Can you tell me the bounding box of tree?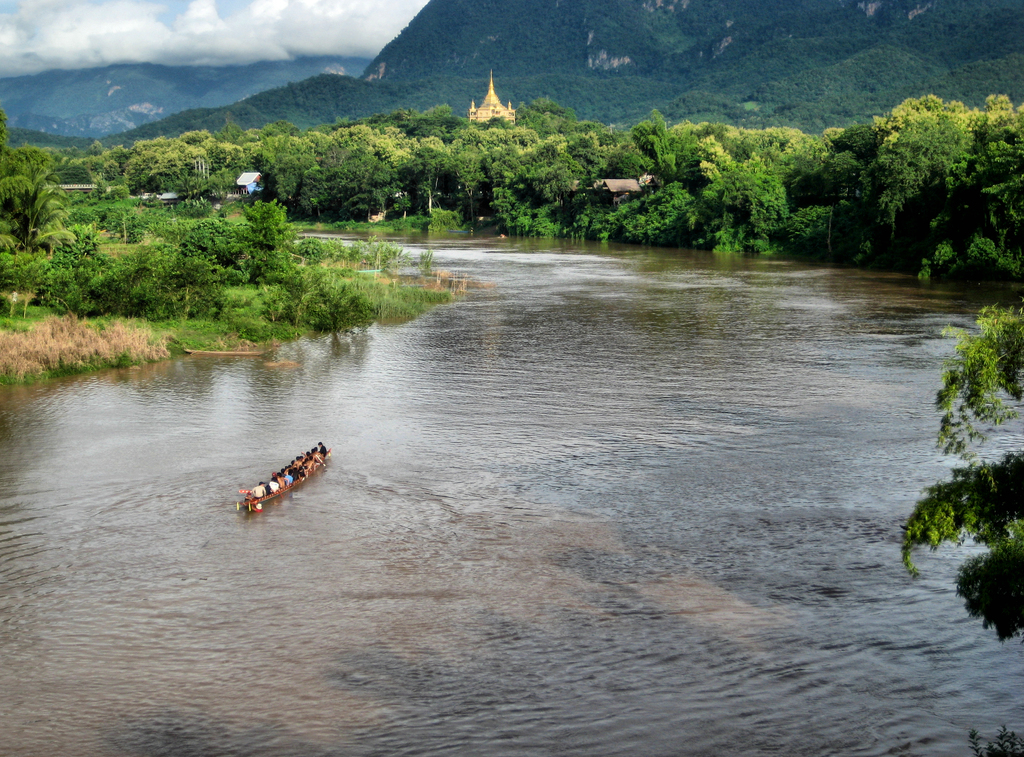
box=[245, 120, 300, 142].
